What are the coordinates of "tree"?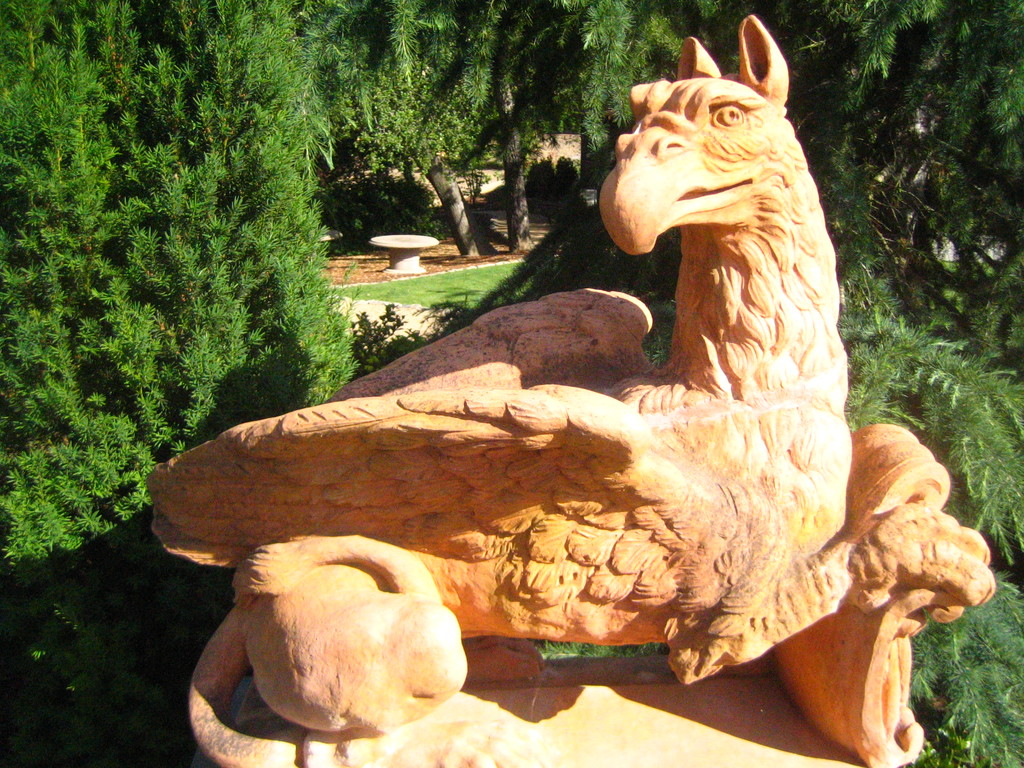
(x1=627, y1=0, x2=1023, y2=177).
